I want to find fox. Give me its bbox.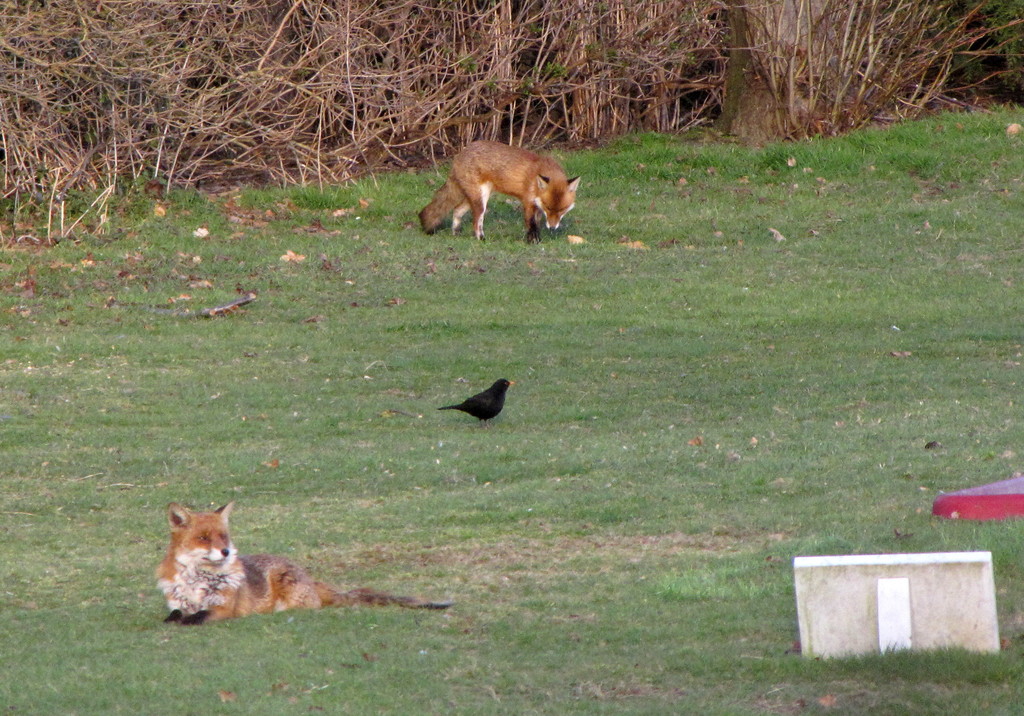
bbox(148, 502, 449, 626).
